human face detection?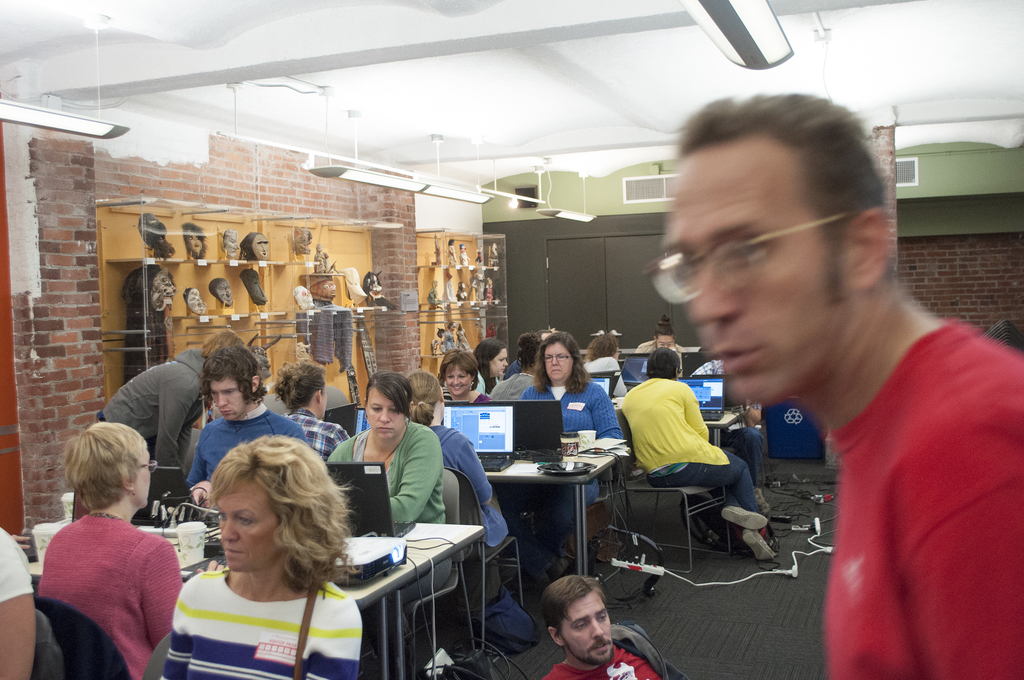
box(214, 481, 286, 573)
